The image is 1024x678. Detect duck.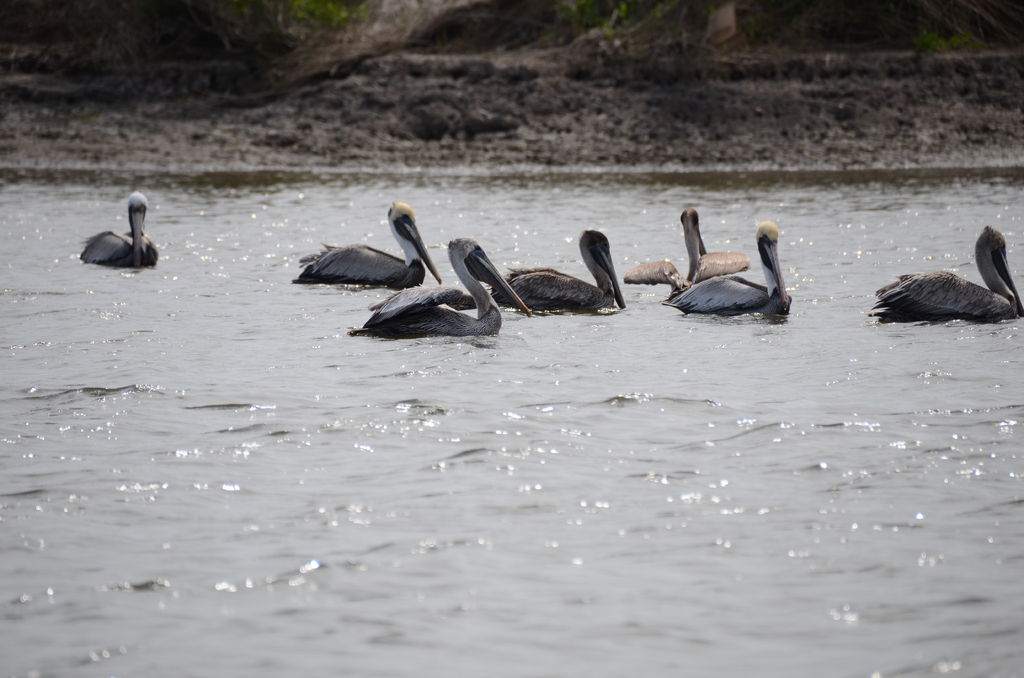
Detection: x1=362, y1=234, x2=528, y2=337.
